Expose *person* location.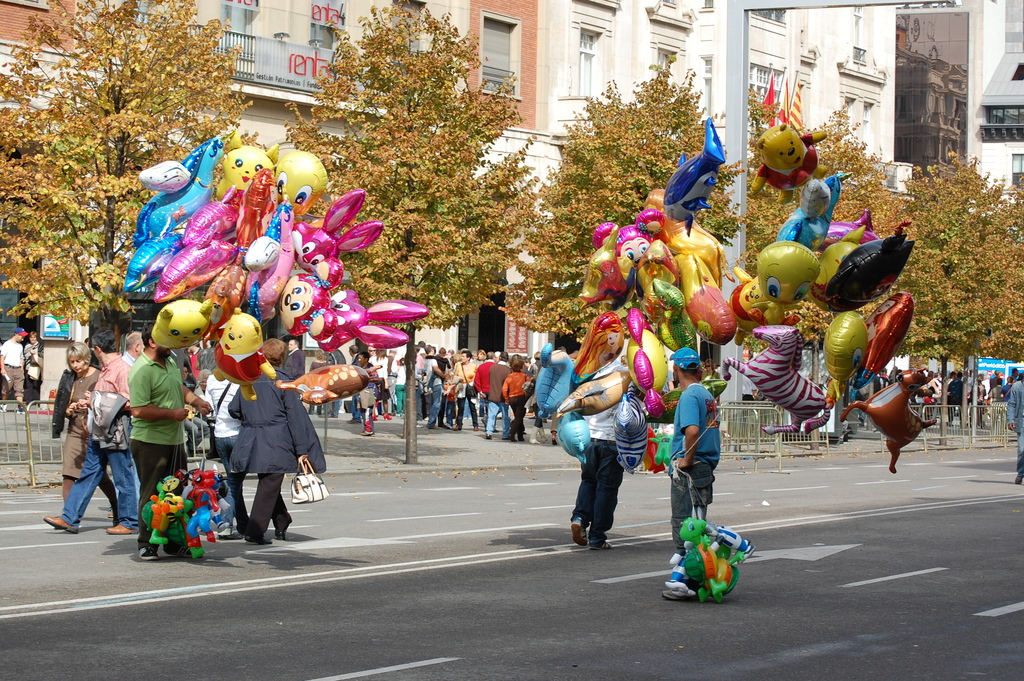
Exposed at [126,318,212,521].
